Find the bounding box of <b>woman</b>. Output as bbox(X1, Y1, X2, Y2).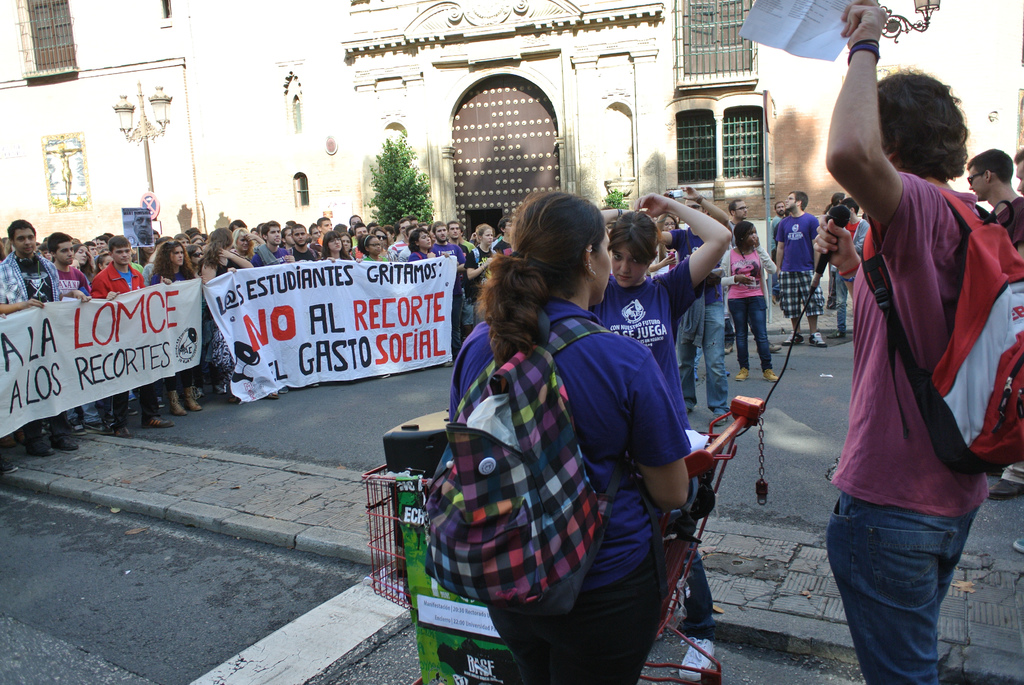
bbox(456, 222, 502, 326).
